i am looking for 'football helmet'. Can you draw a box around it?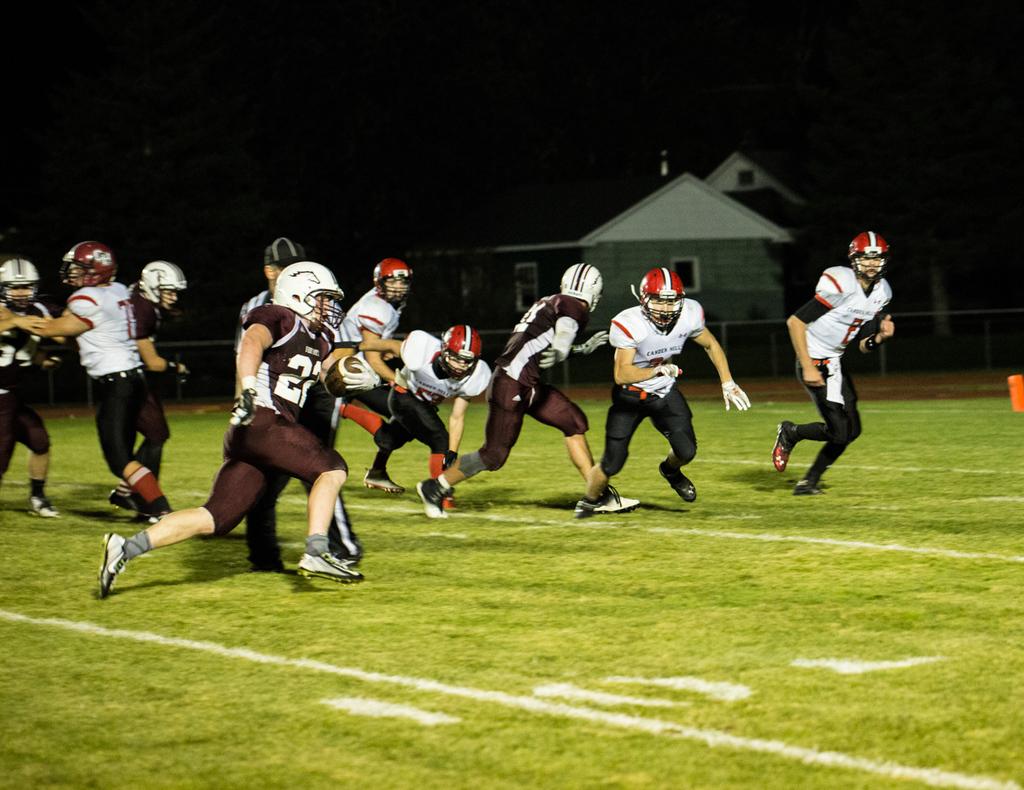
Sure, the bounding box is bbox=[59, 241, 115, 292].
